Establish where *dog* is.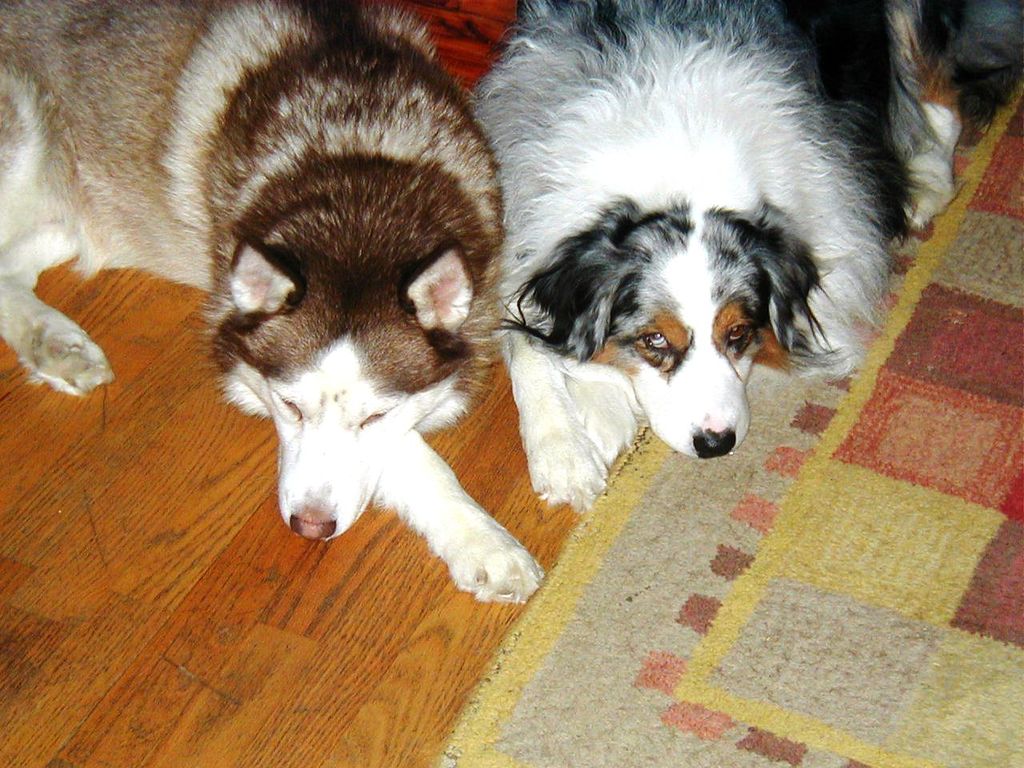
Established at [x1=0, y1=0, x2=546, y2=610].
